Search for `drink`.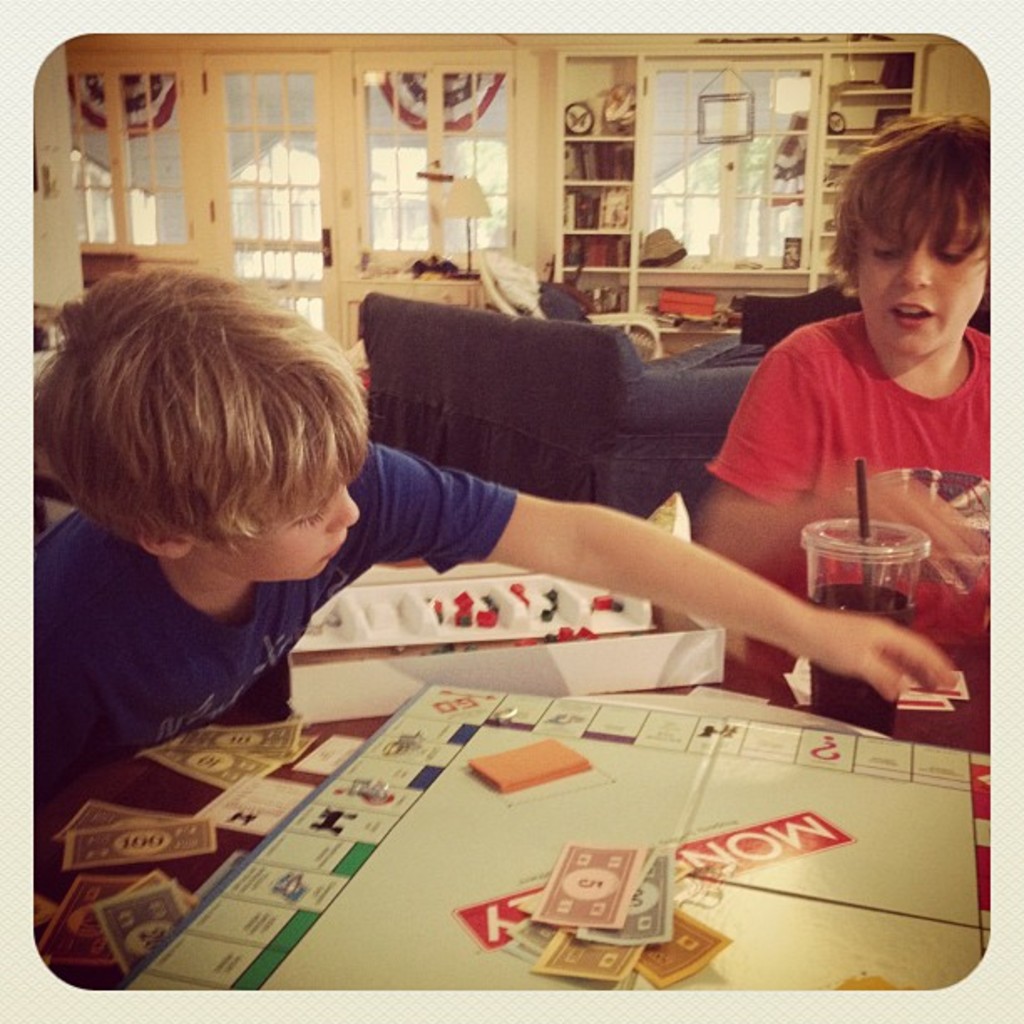
Found at (x1=805, y1=576, x2=905, y2=738).
